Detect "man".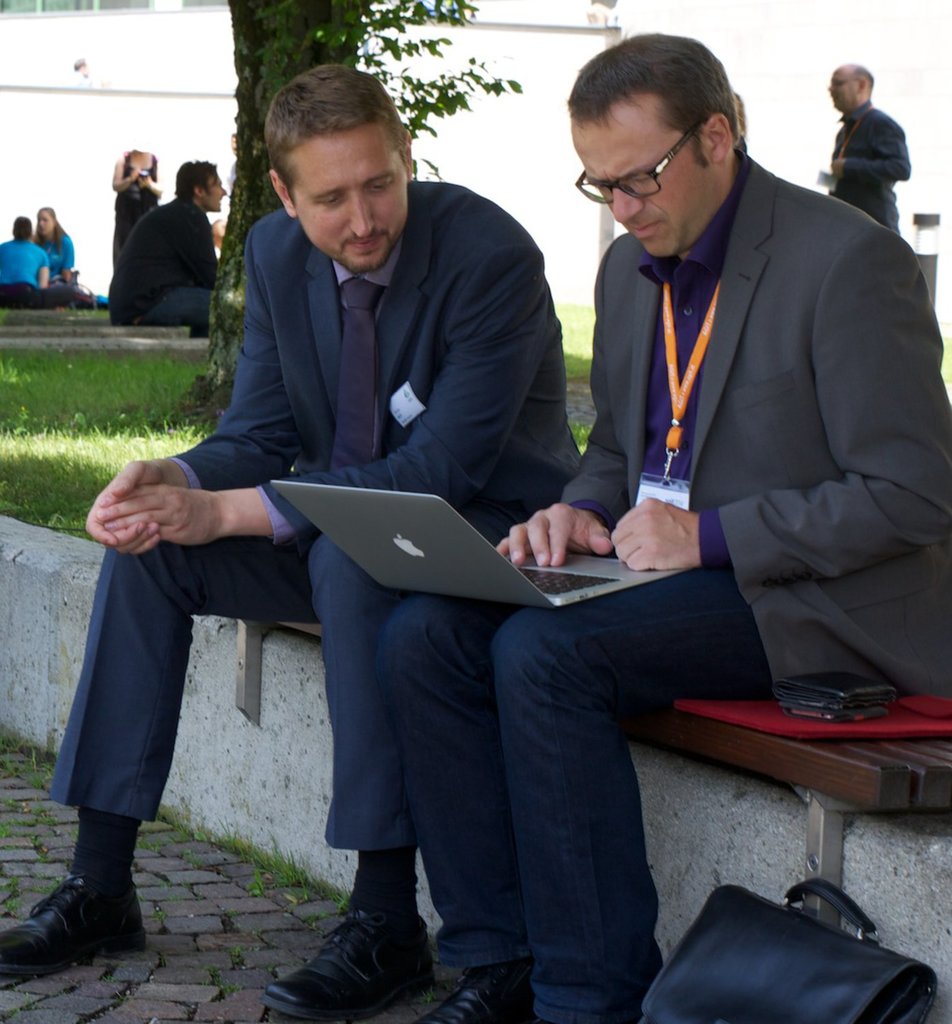
Detected at BBox(0, 56, 575, 1014).
